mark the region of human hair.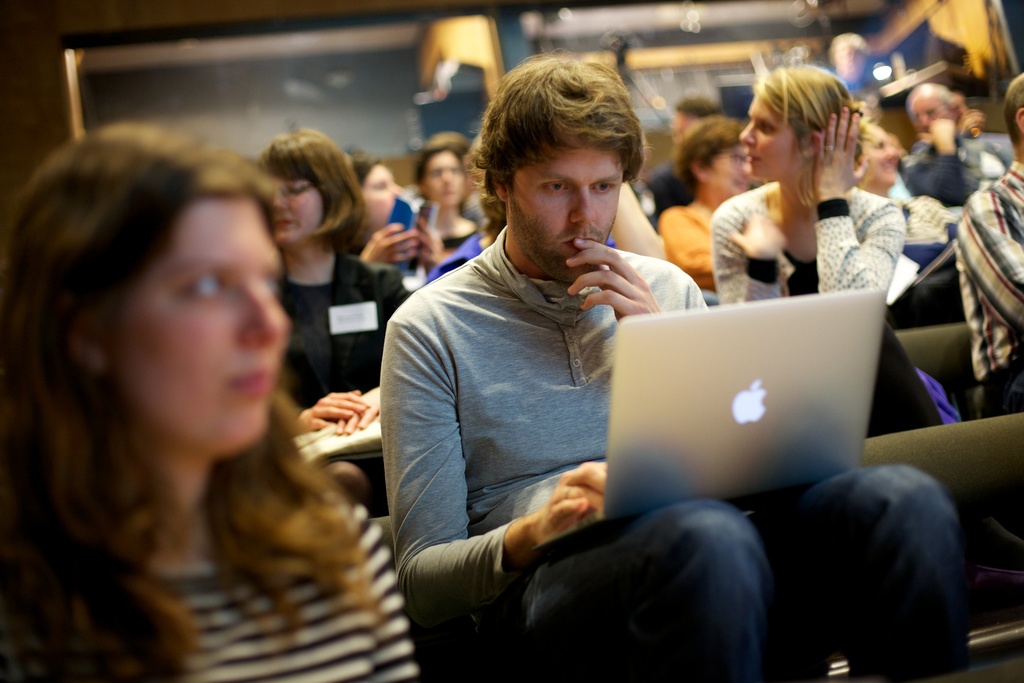
Region: {"x1": 672, "y1": 112, "x2": 749, "y2": 199}.
